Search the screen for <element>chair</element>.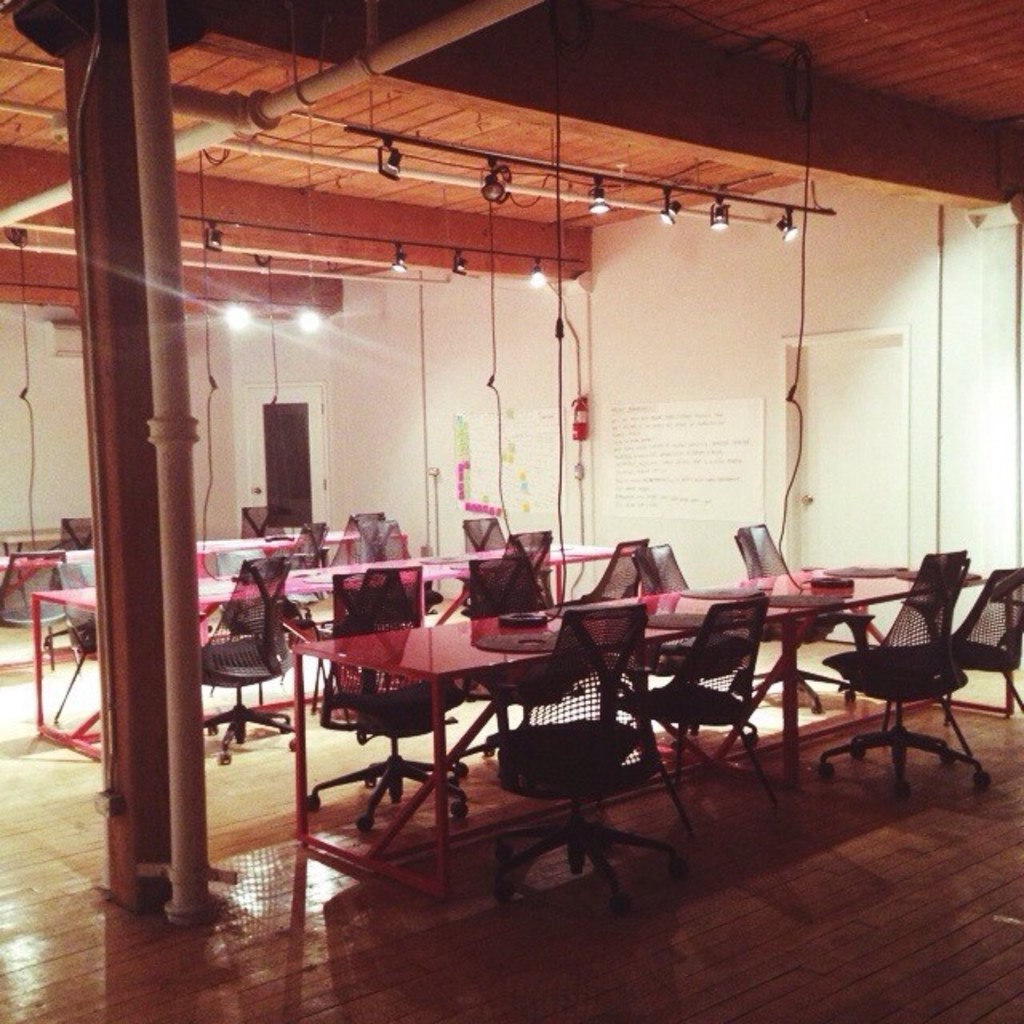
Found at 323, 512, 384, 624.
